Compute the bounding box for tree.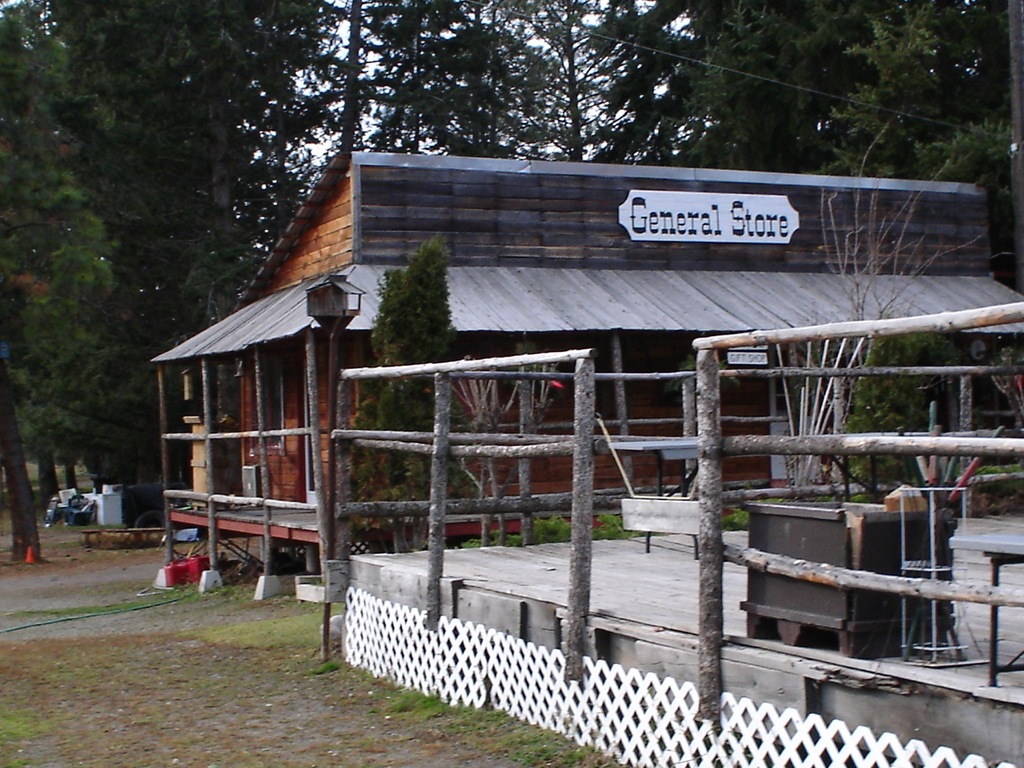
339/0/506/158.
